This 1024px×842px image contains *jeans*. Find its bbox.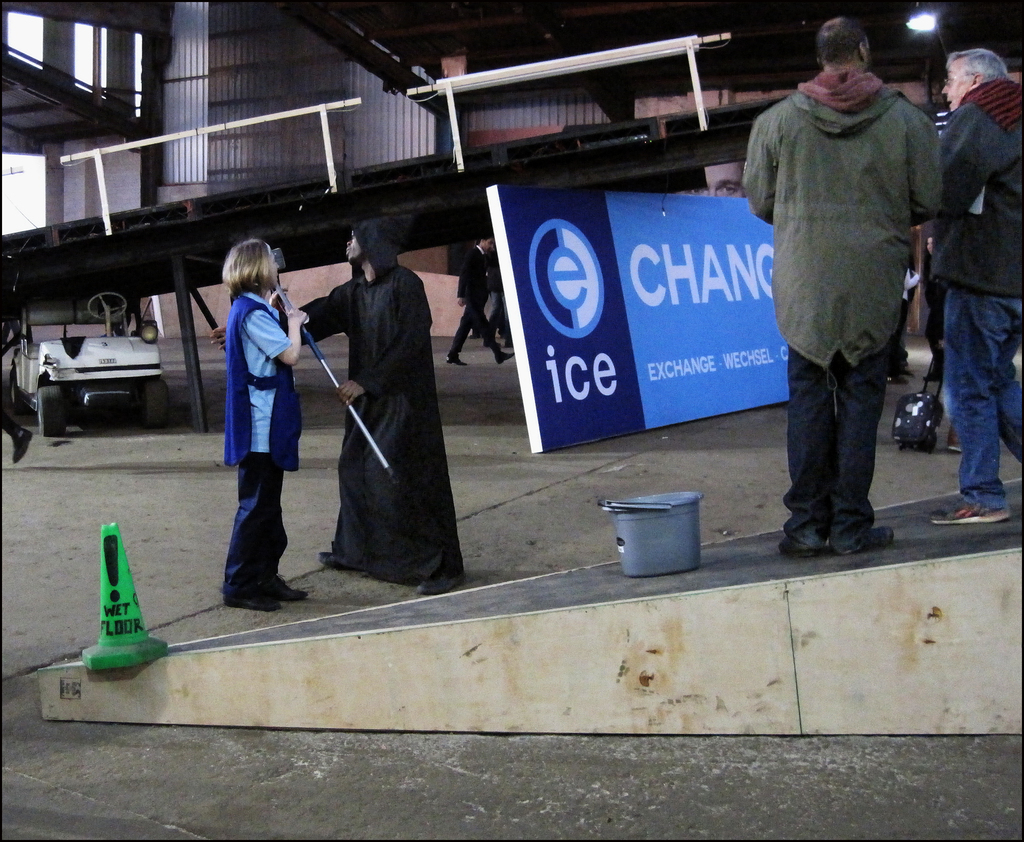
box(456, 291, 503, 361).
